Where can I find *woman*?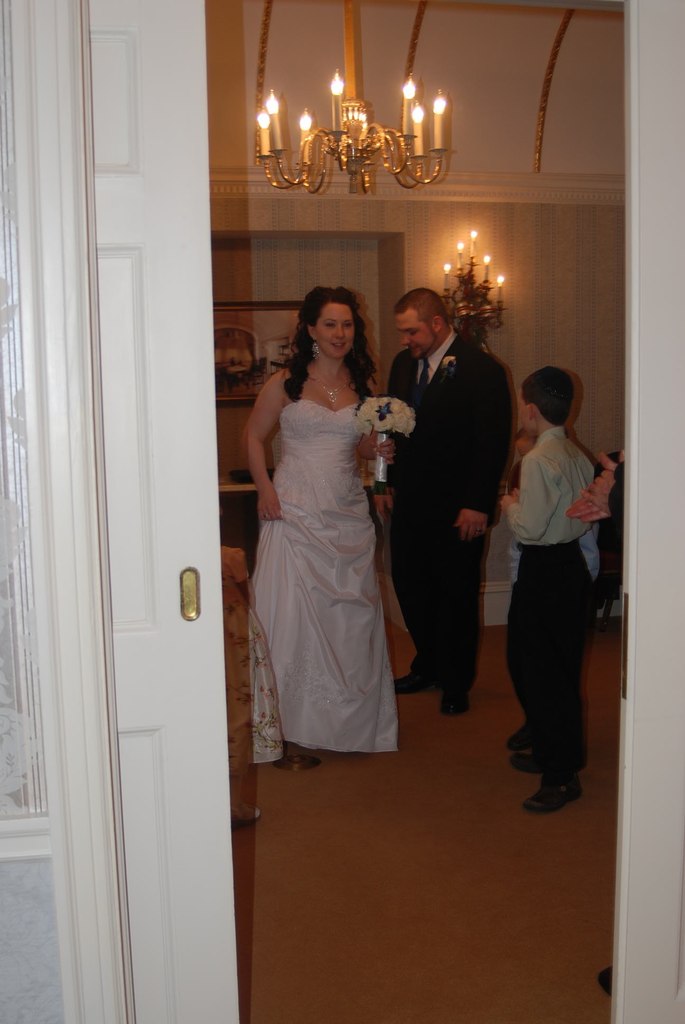
You can find it at region(232, 292, 412, 749).
